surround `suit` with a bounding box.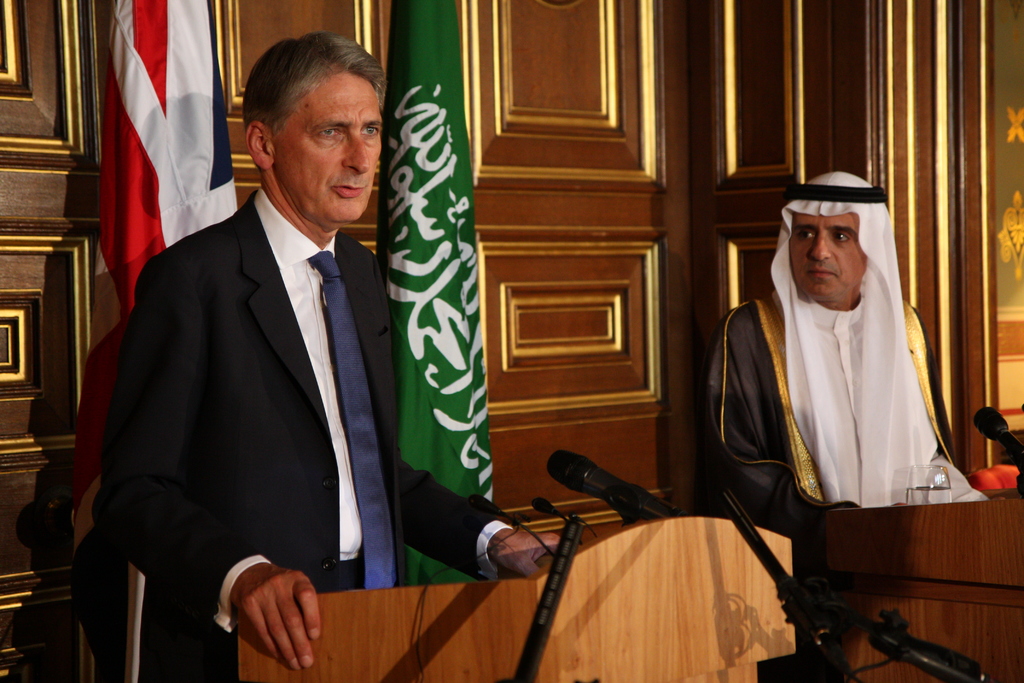
{"x1": 86, "y1": 55, "x2": 428, "y2": 666}.
